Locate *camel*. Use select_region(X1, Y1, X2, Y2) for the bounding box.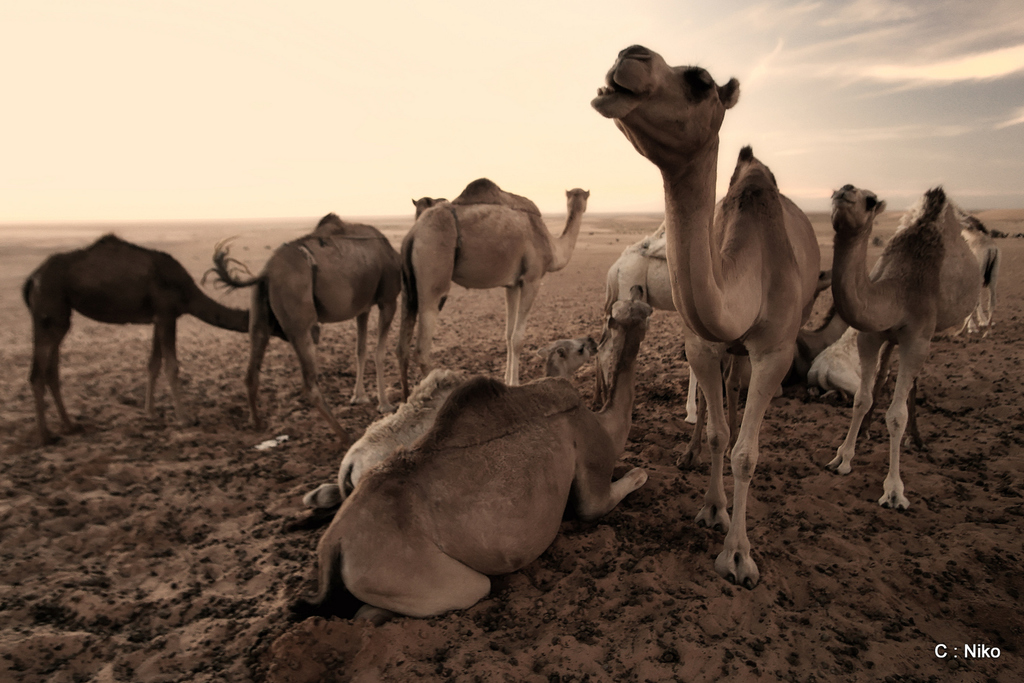
select_region(202, 197, 450, 449).
